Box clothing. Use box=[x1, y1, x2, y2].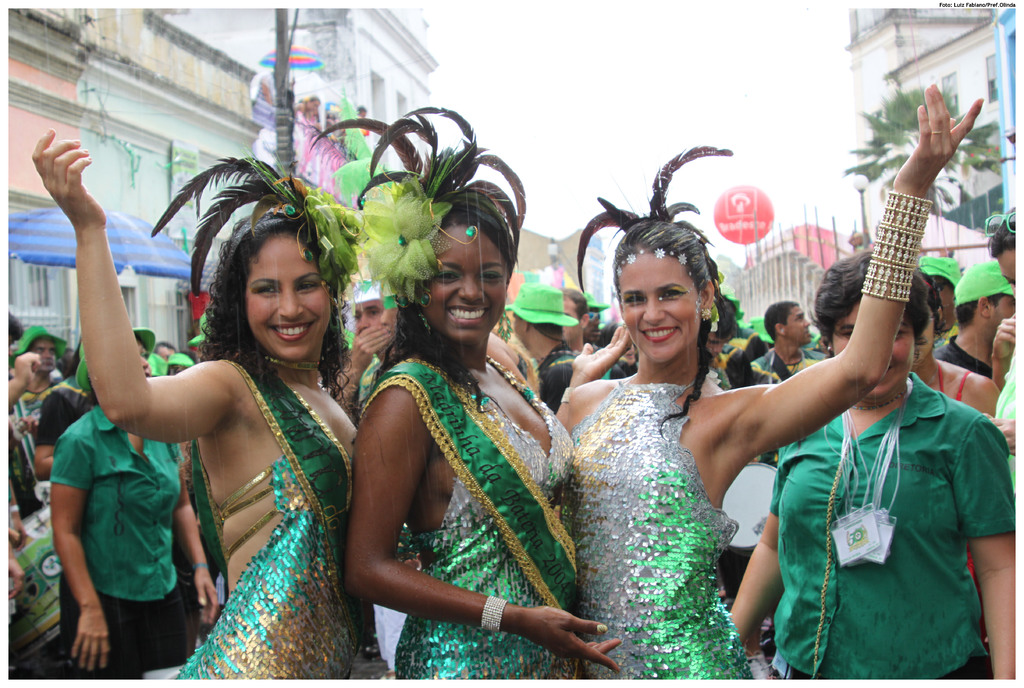
box=[733, 324, 1002, 668].
